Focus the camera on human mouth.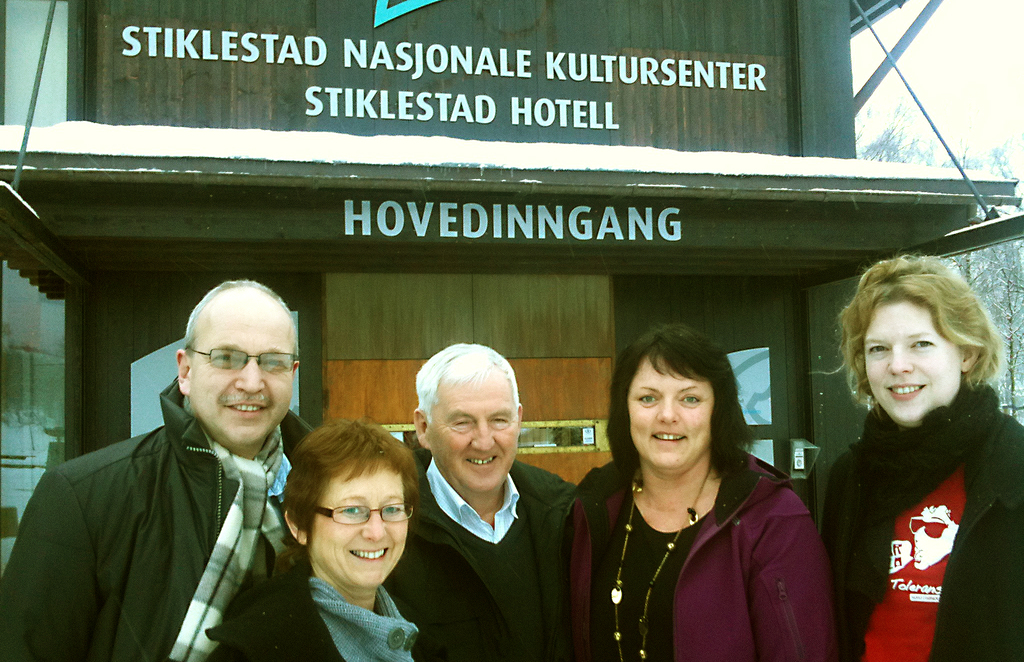
Focus region: 464 452 500 468.
